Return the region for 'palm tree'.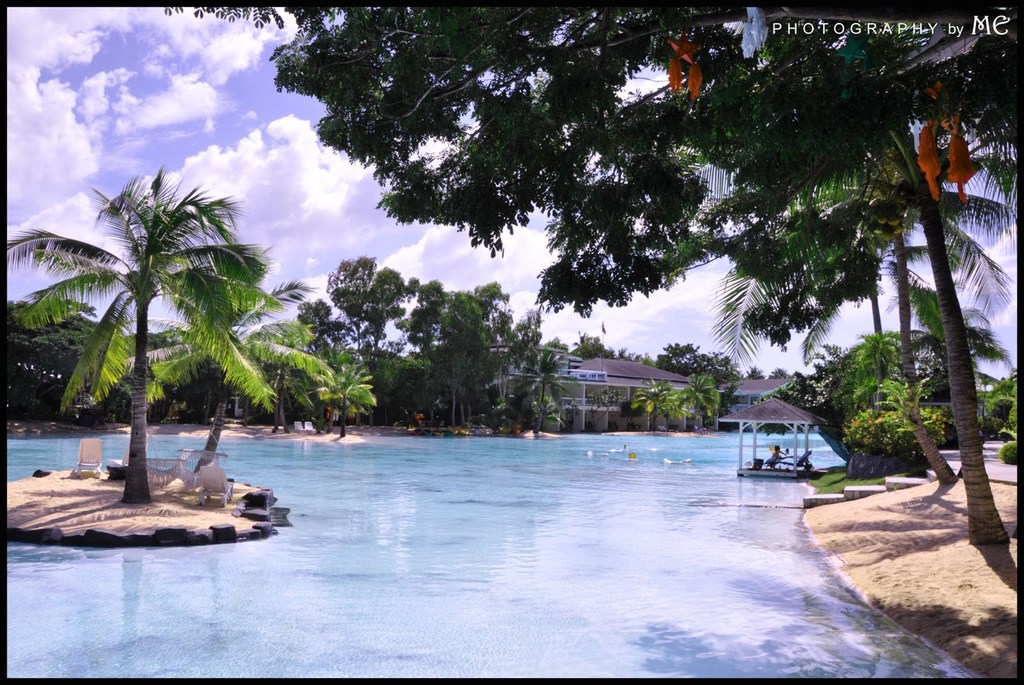
bbox(34, 180, 278, 497).
